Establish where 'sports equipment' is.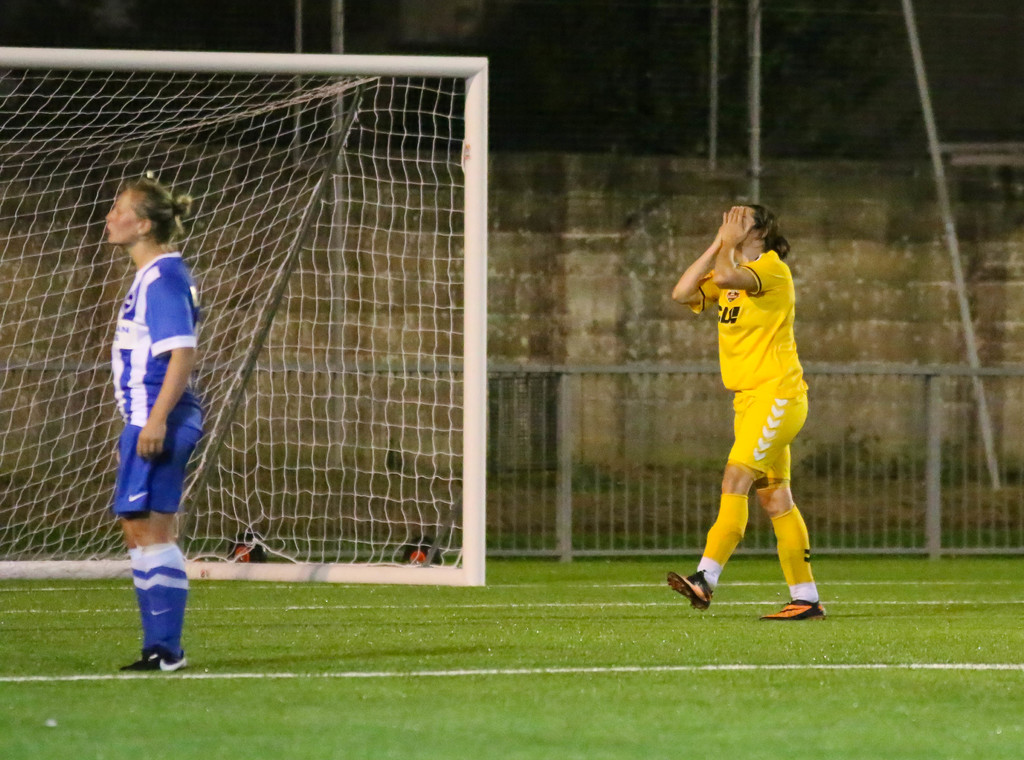
Established at pyautogui.locateOnScreen(120, 647, 193, 669).
